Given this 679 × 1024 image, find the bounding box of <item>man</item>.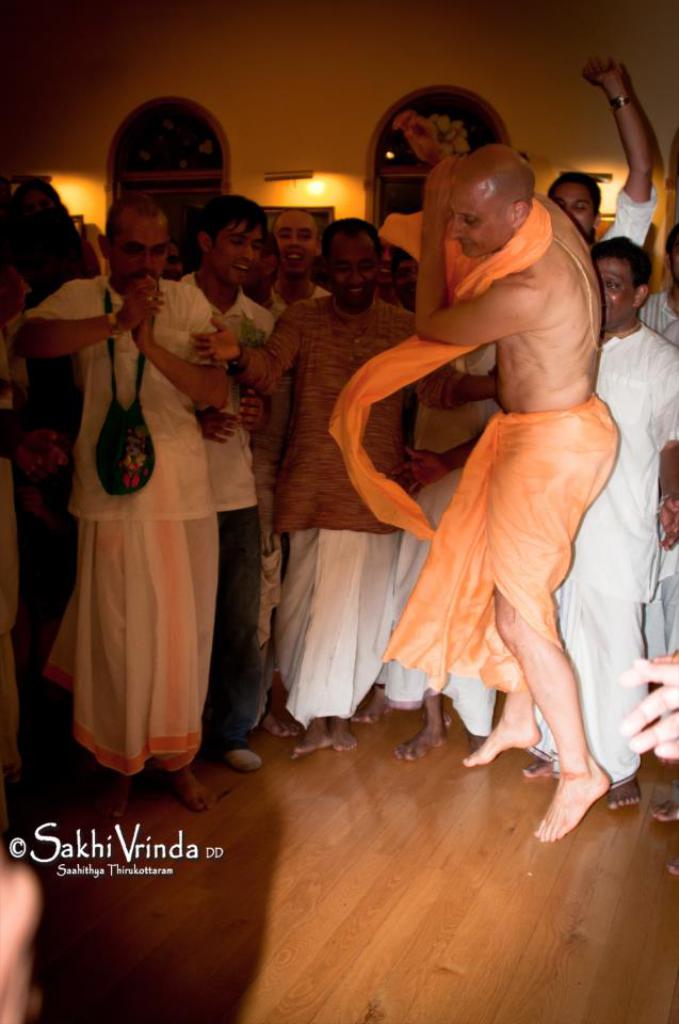
detection(378, 326, 518, 761).
